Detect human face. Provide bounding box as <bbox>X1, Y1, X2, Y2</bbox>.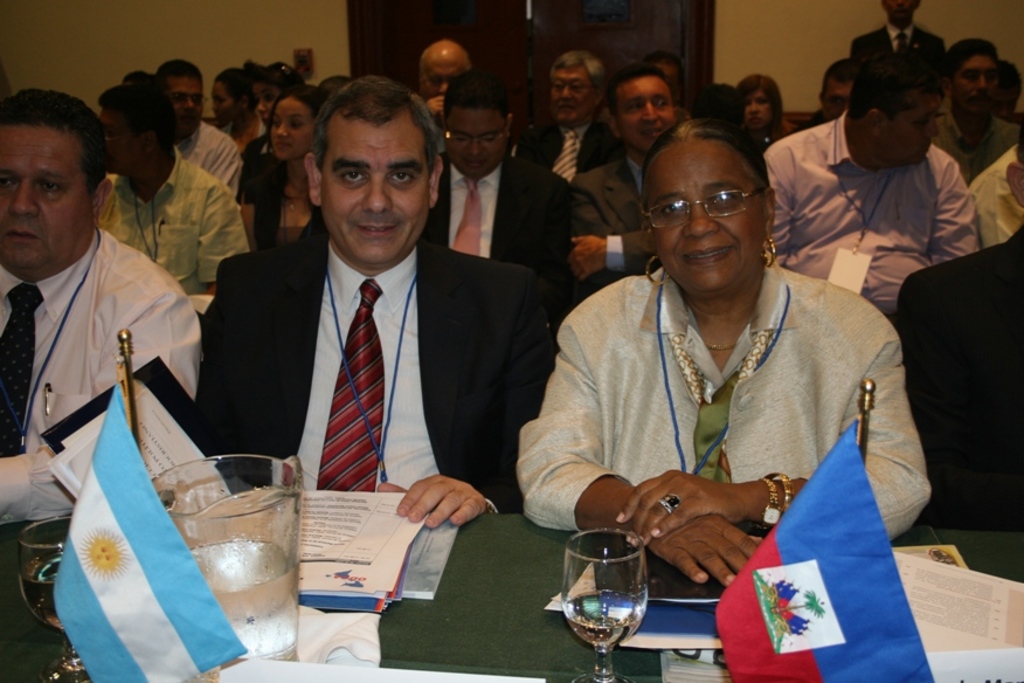
<bbox>167, 75, 205, 142</bbox>.
